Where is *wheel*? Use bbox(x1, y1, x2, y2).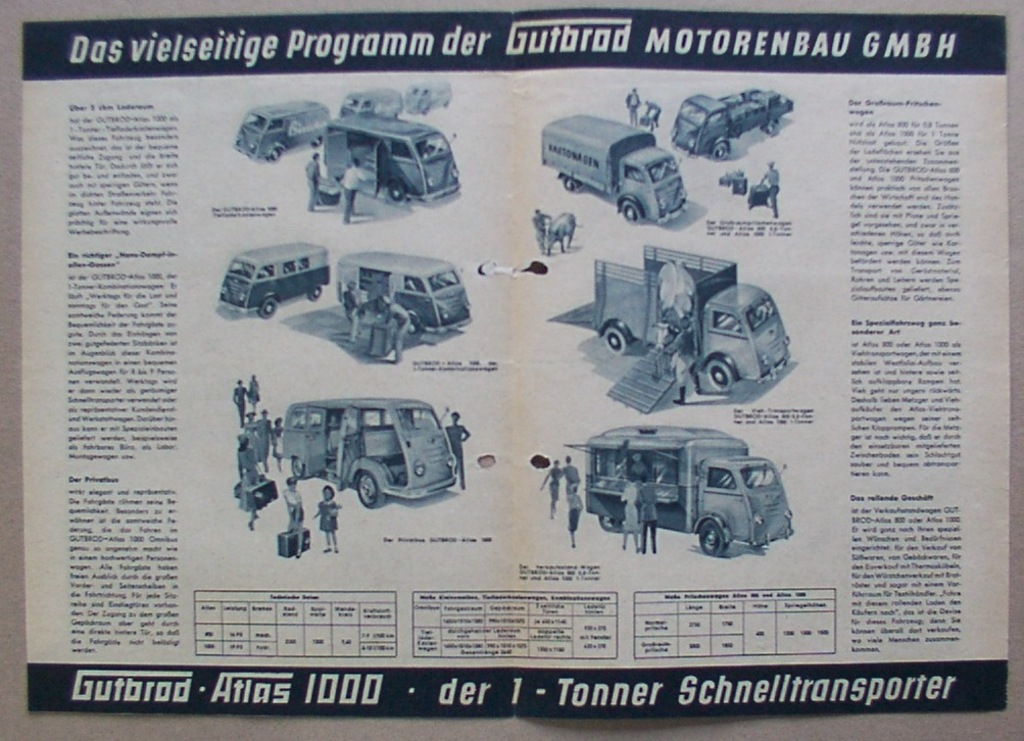
bbox(304, 285, 319, 301).
